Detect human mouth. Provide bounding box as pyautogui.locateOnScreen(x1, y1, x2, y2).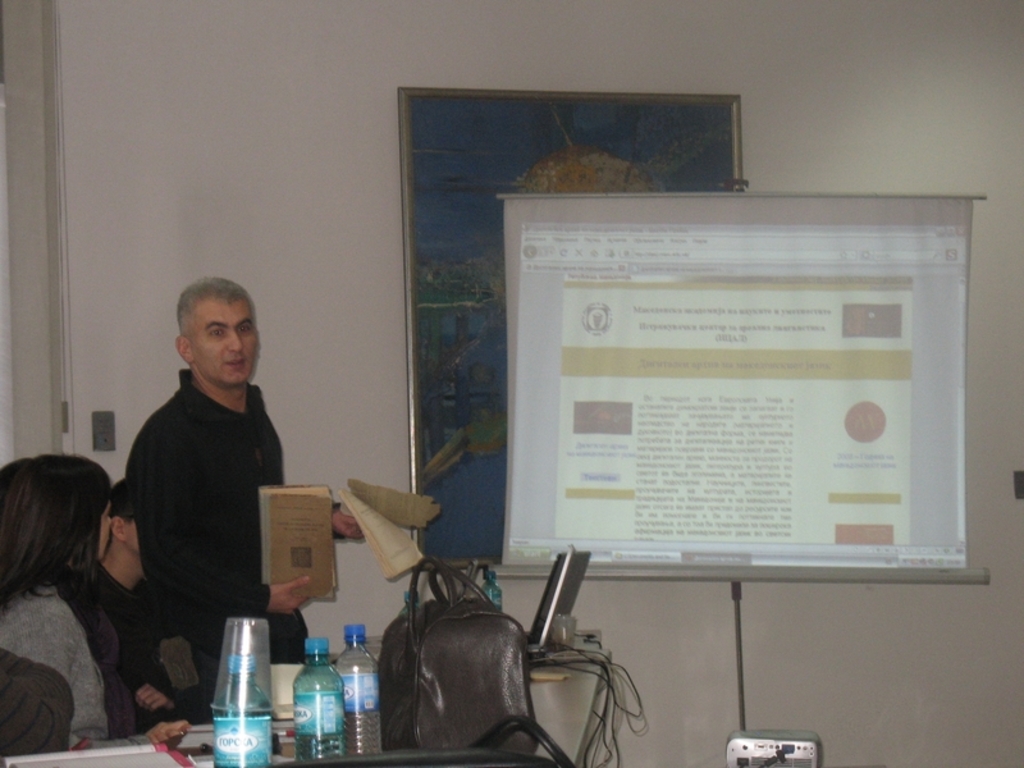
pyautogui.locateOnScreen(223, 358, 246, 371).
